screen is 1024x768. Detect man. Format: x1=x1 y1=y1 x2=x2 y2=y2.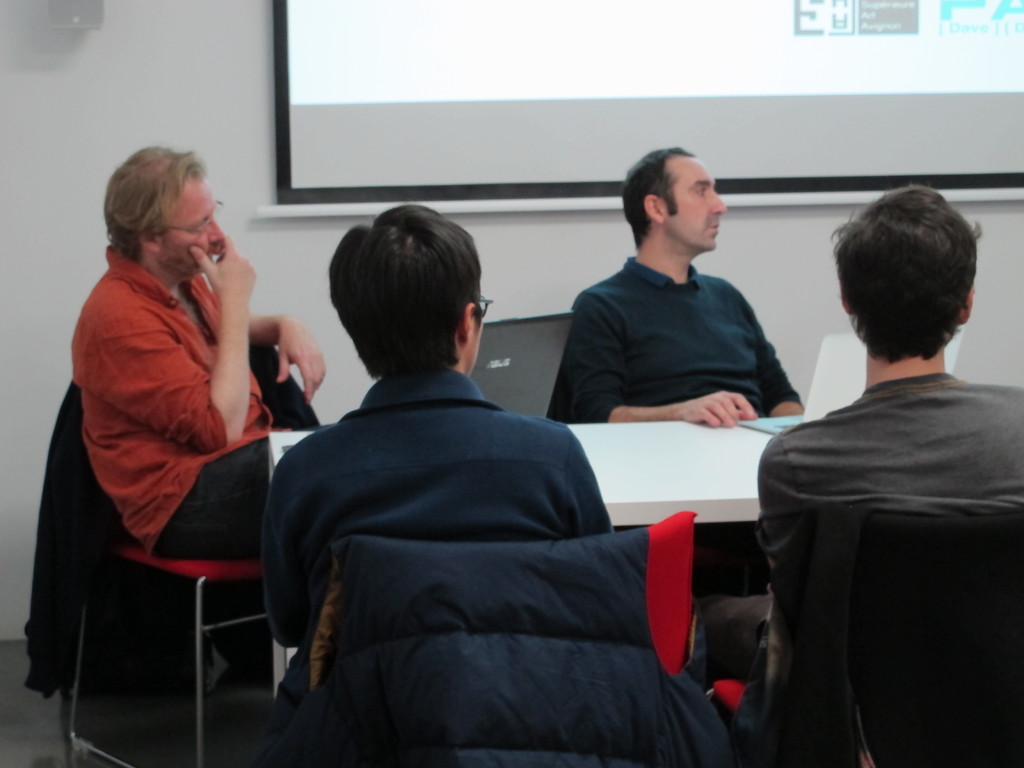
x1=68 y1=143 x2=329 y2=560.
